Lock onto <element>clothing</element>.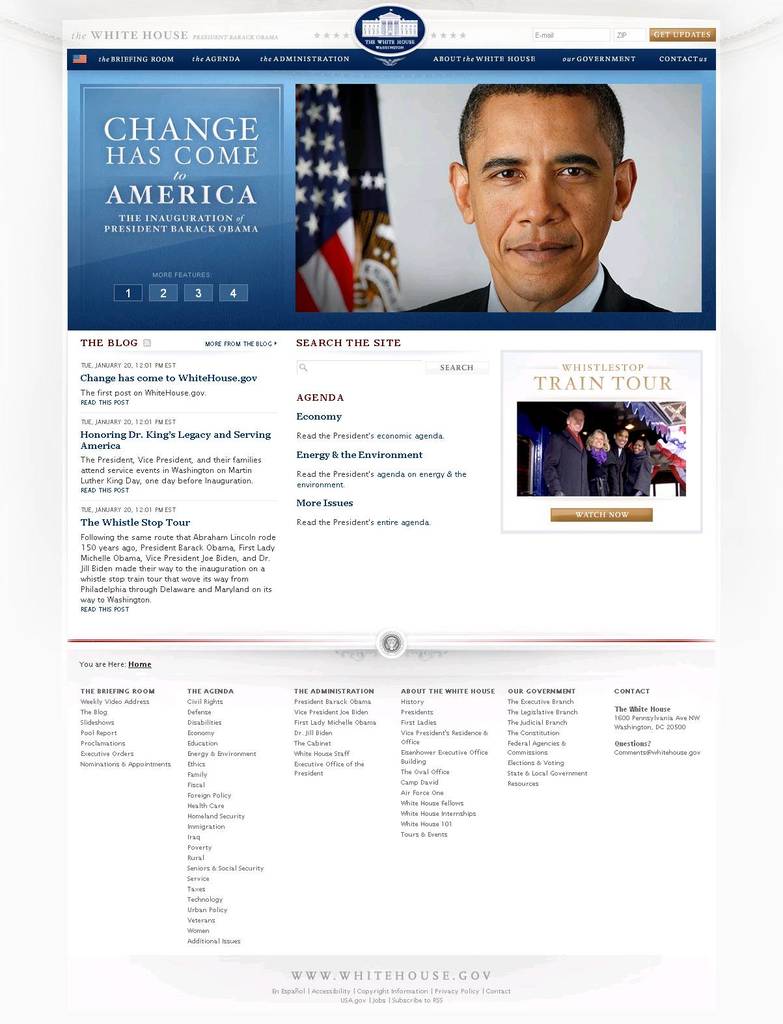
Locked: bbox=(585, 438, 613, 492).
